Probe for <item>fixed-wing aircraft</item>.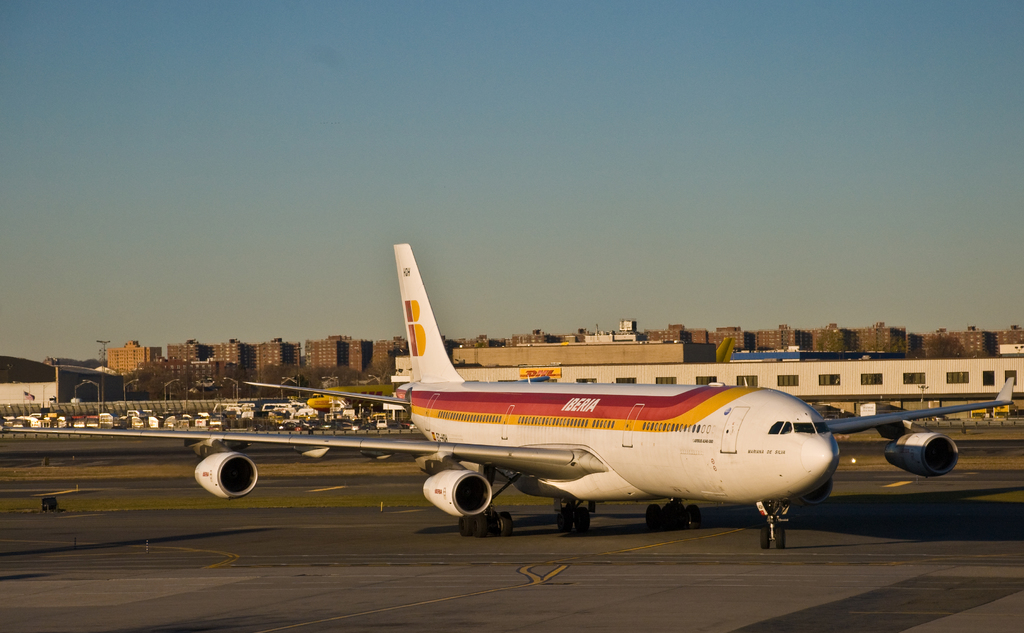
Probe result: BBox(0, 240, 1020, 551).
